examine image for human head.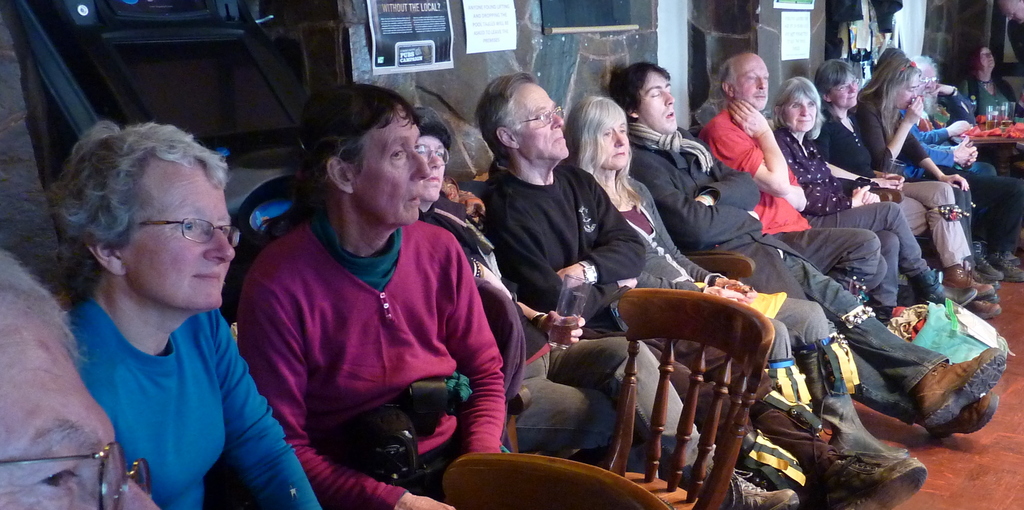
Examination result: select_region(298, 80, 428, 228).
